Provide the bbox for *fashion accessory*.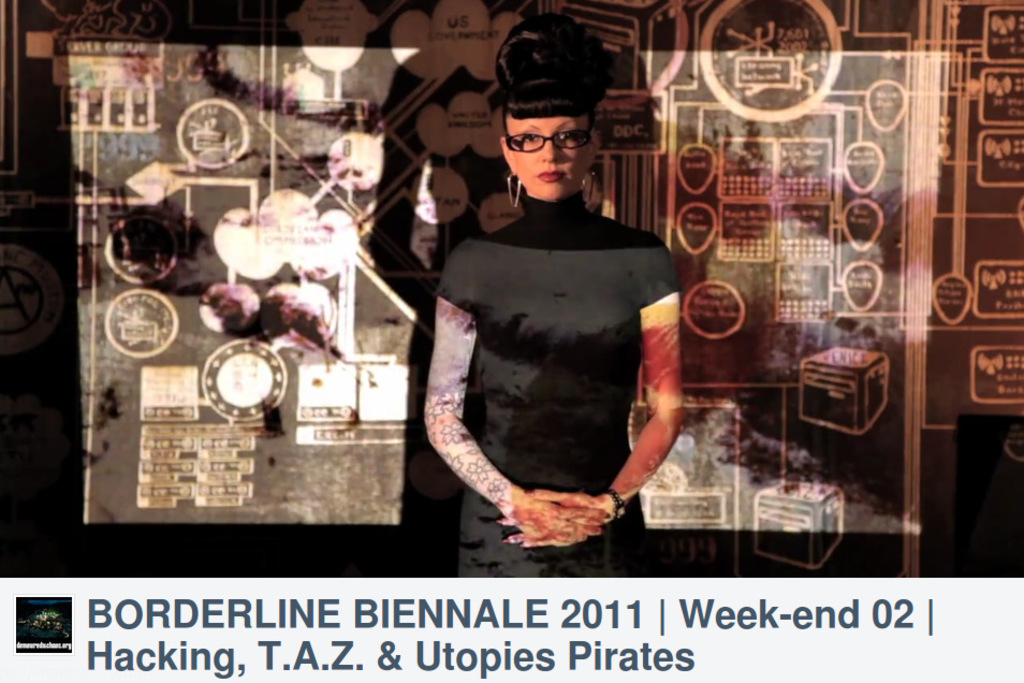
503:176:521:207.
